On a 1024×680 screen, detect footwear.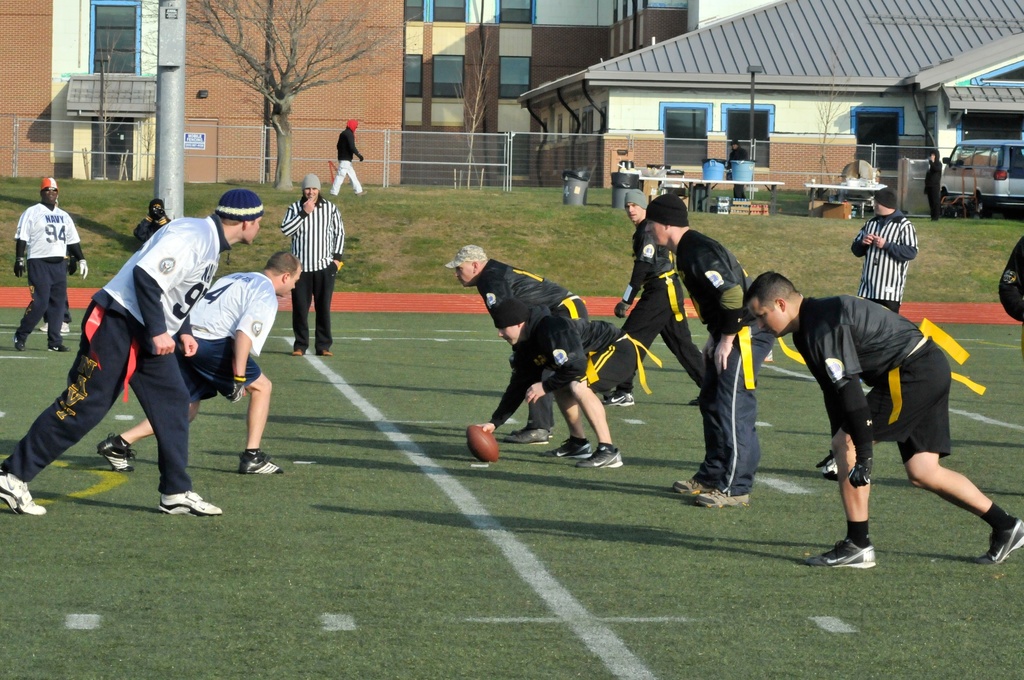
BBox(600, 388, 640, 408).
